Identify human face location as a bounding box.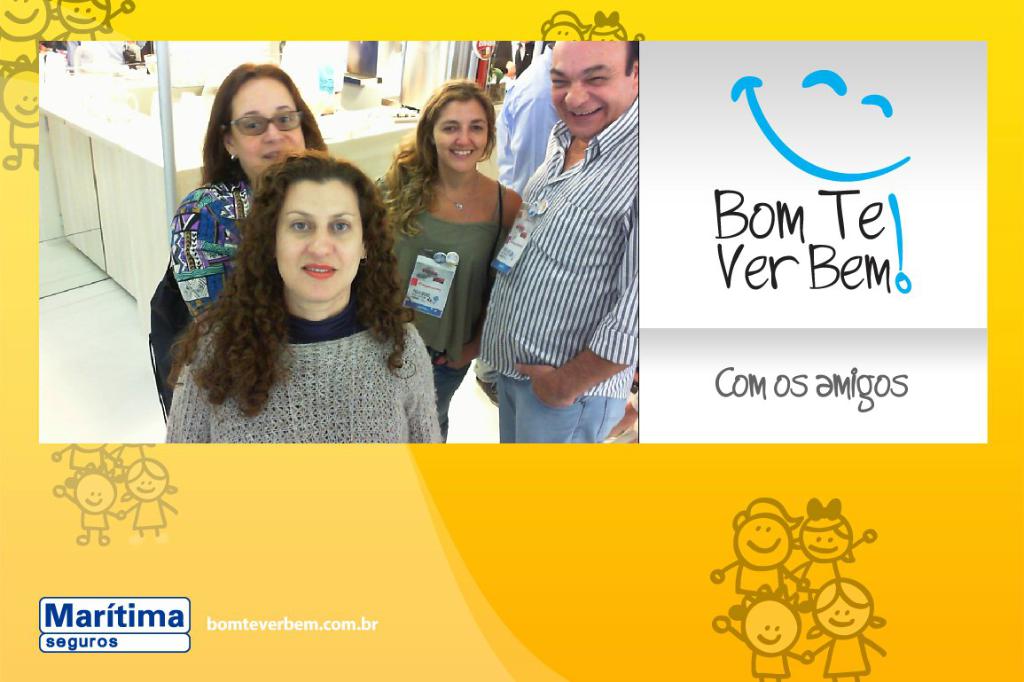
Rect(434, 96, 491, 171).
